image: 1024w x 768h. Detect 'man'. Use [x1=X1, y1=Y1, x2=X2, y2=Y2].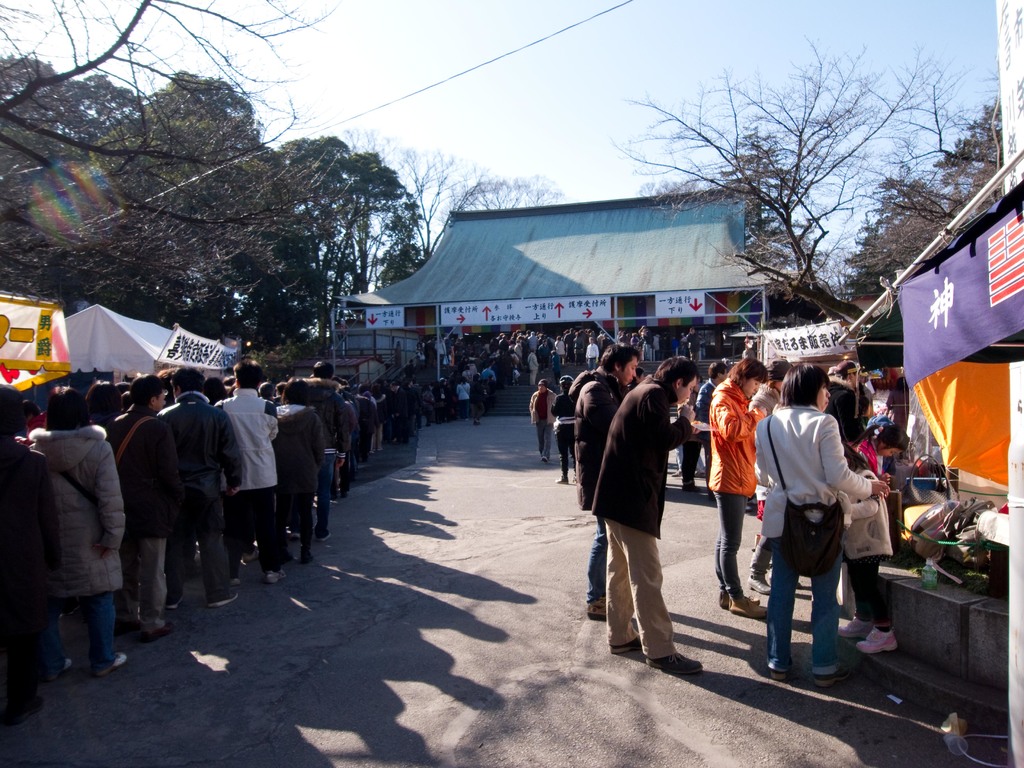
[x1=211, y1=356, x2=288, y2=583].
